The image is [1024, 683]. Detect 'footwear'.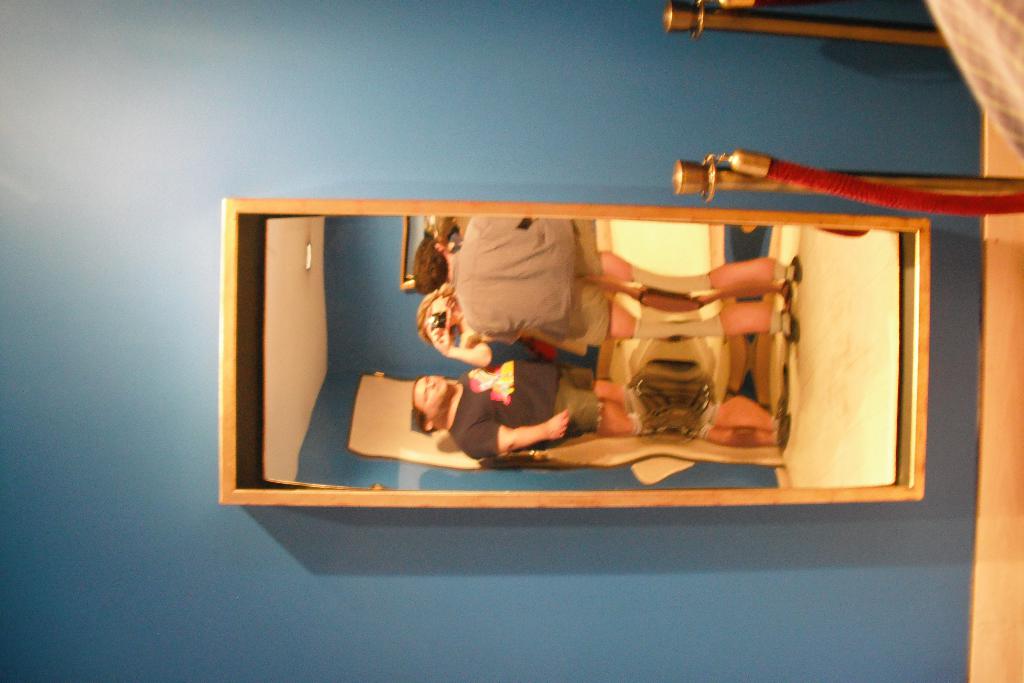
Detection: locate(785, 314, 797, 344).
